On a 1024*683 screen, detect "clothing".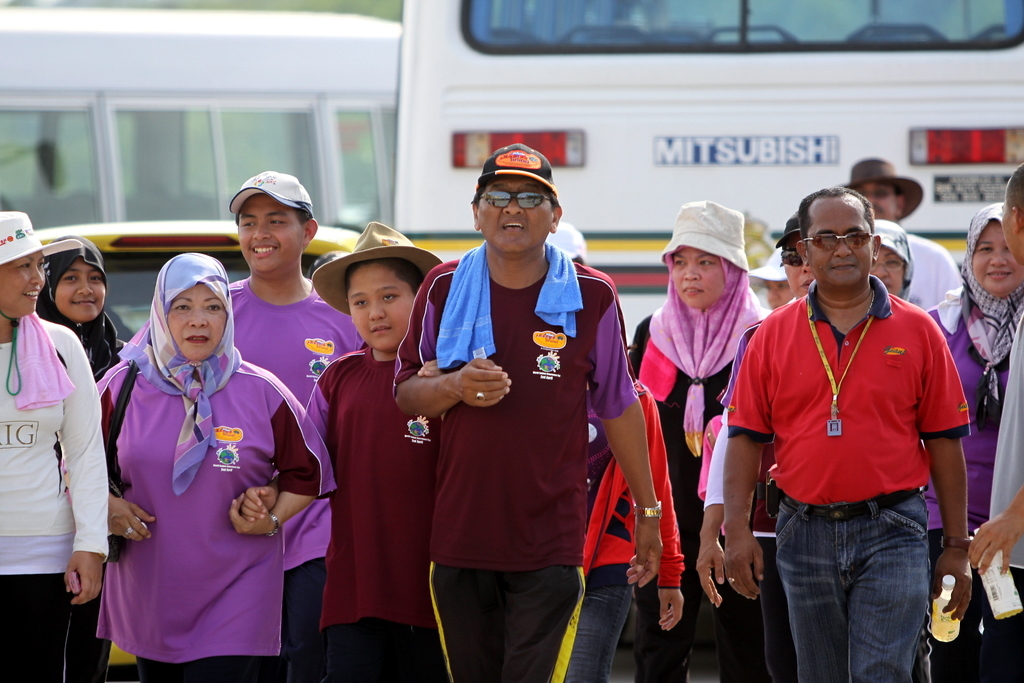
227,282,360,682.
